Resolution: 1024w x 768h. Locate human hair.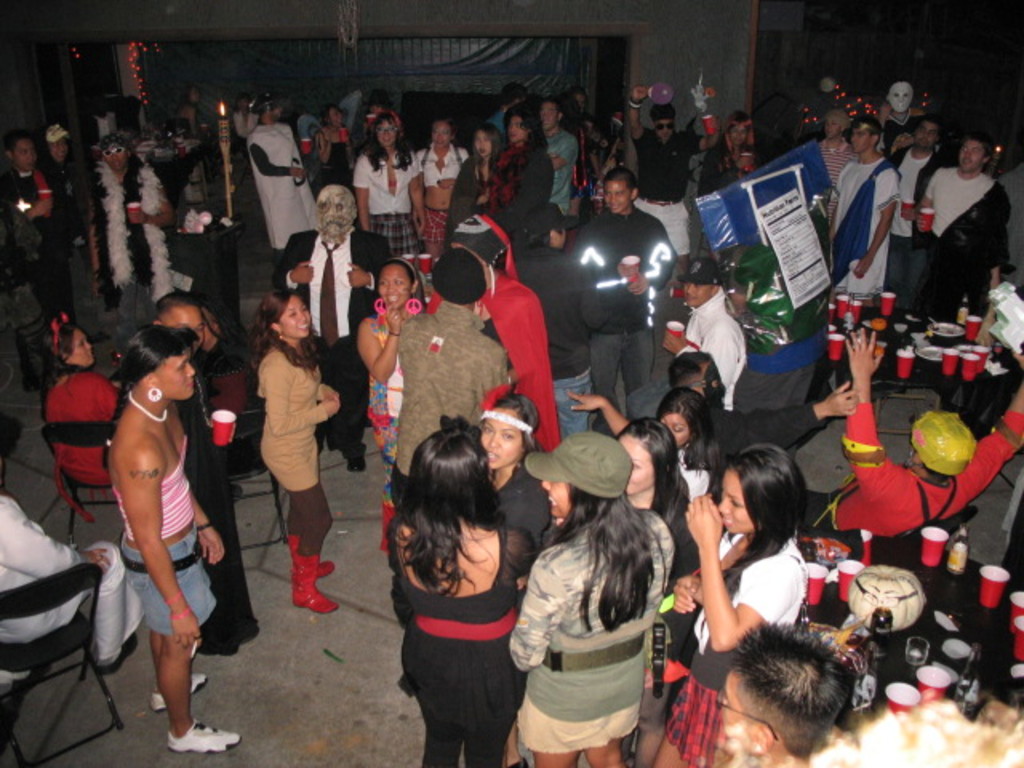
501,80,528,109.
